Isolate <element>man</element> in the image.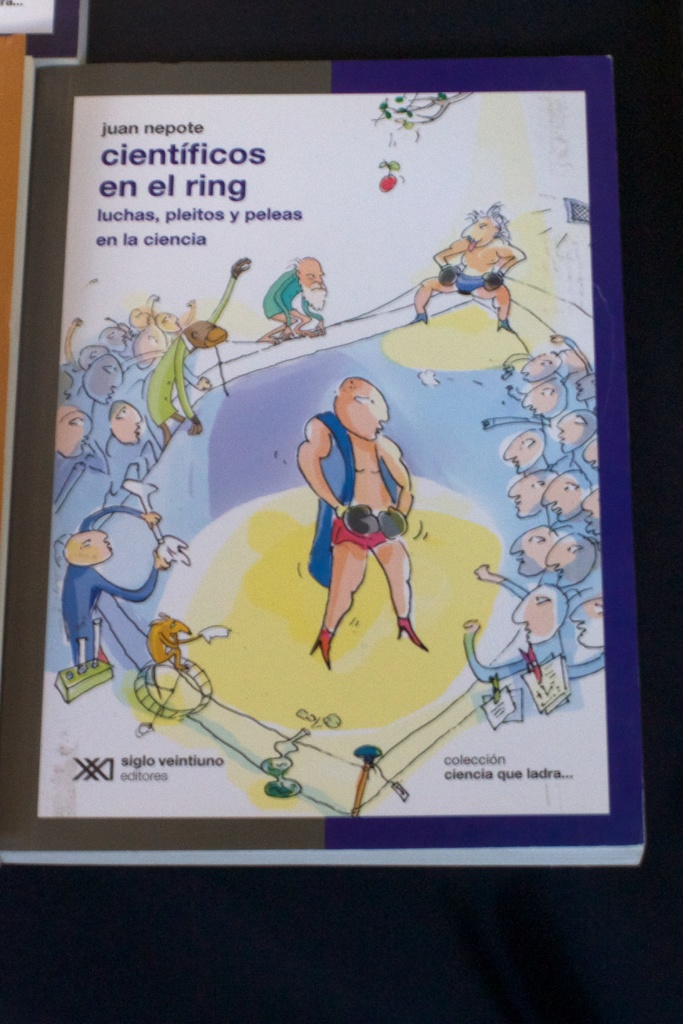
Isolated region: [147,609,231,680].
